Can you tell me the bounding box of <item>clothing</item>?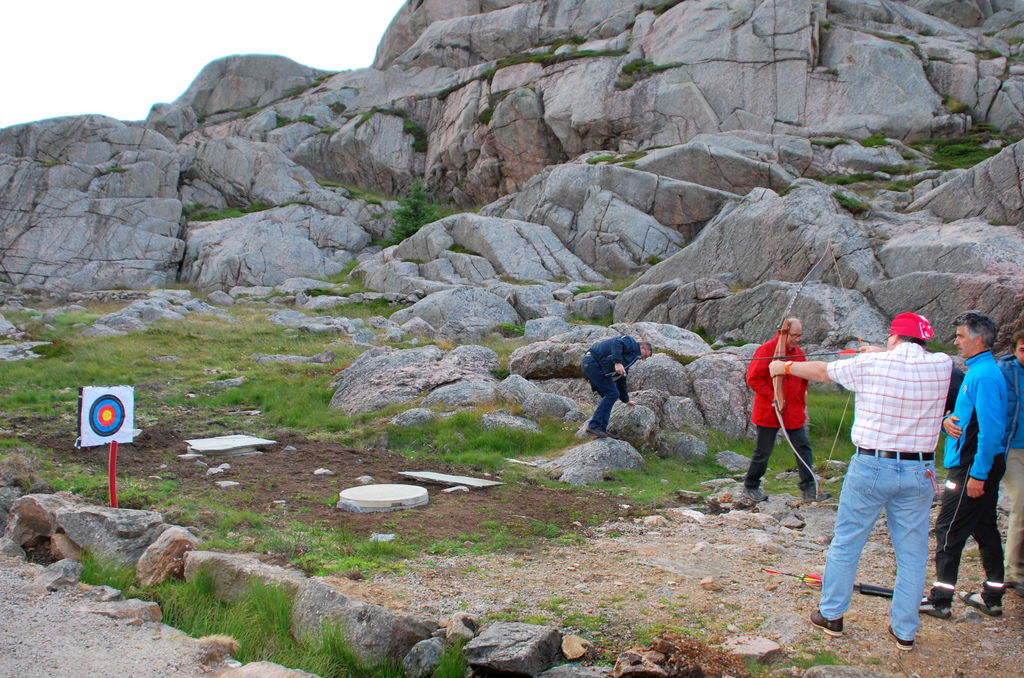
<box>580,332,648,433</box>.
